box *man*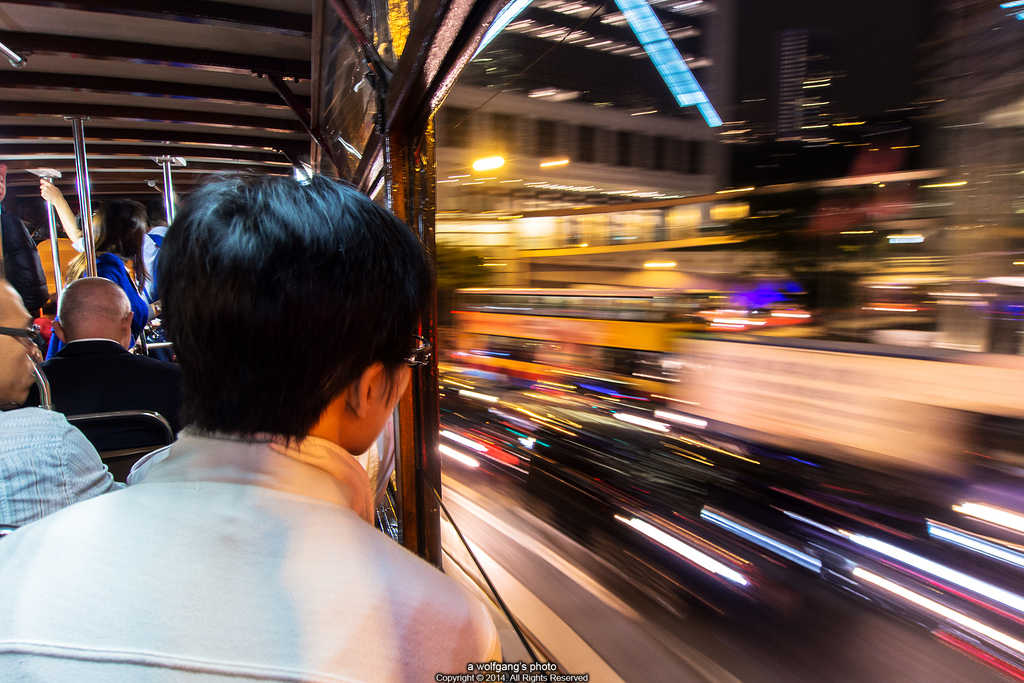
region(112, 107, 678, 673)
